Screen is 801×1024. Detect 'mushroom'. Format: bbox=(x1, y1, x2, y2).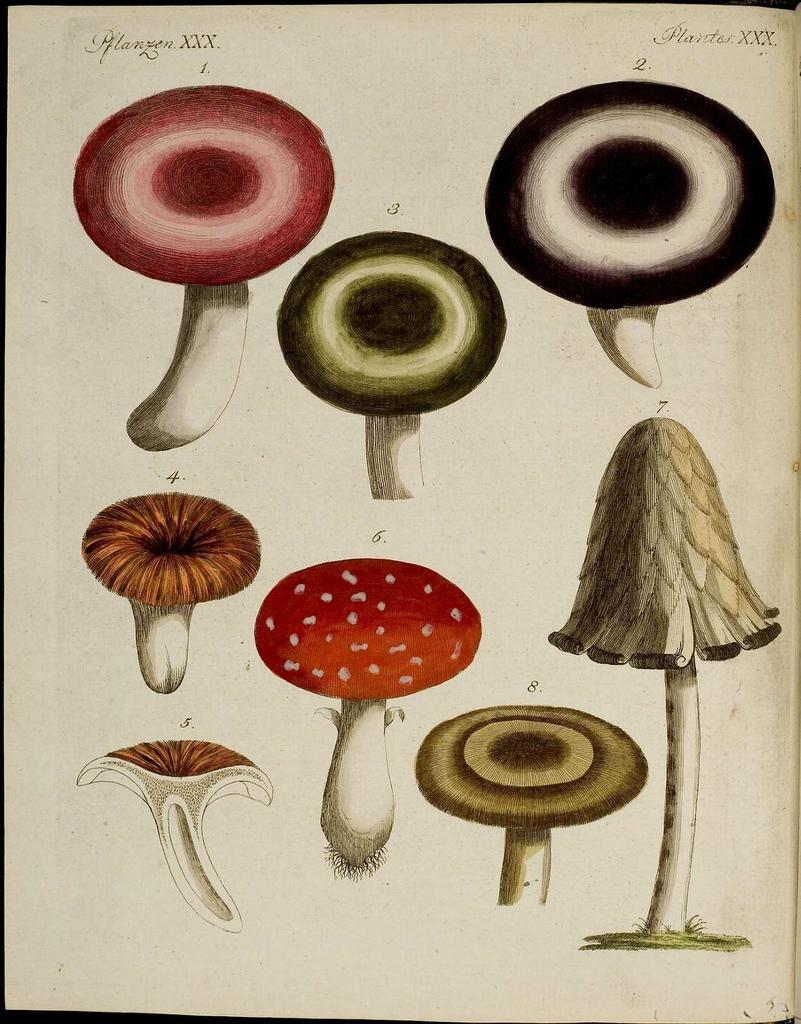
bbox=(277, 231, 508, 502).
